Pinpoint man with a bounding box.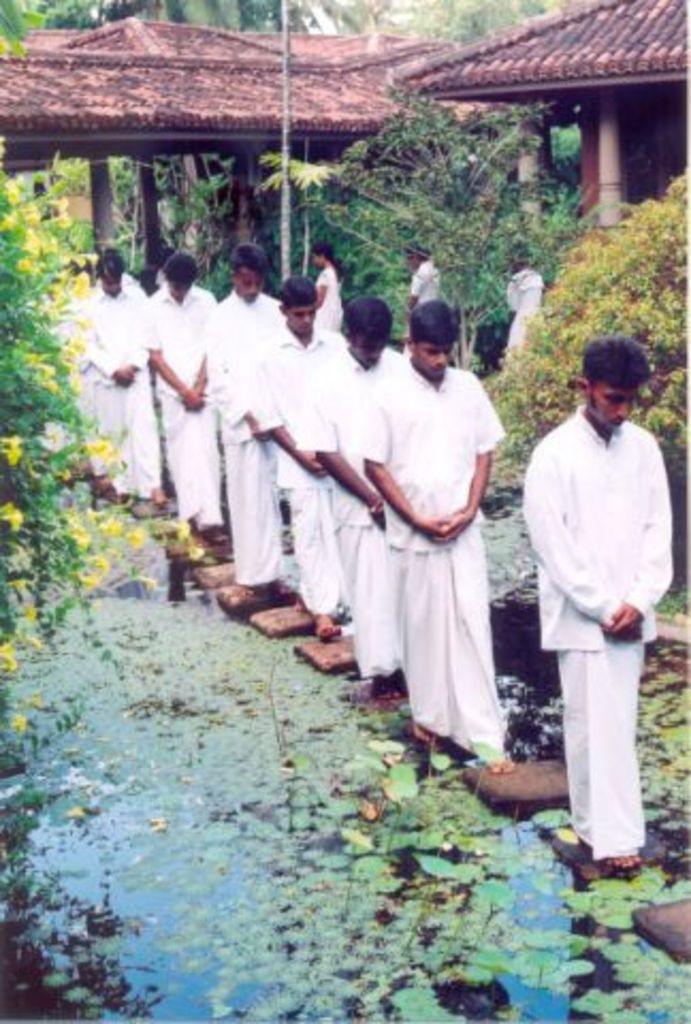
[left=243, top=275, right=352, bottom=642].
